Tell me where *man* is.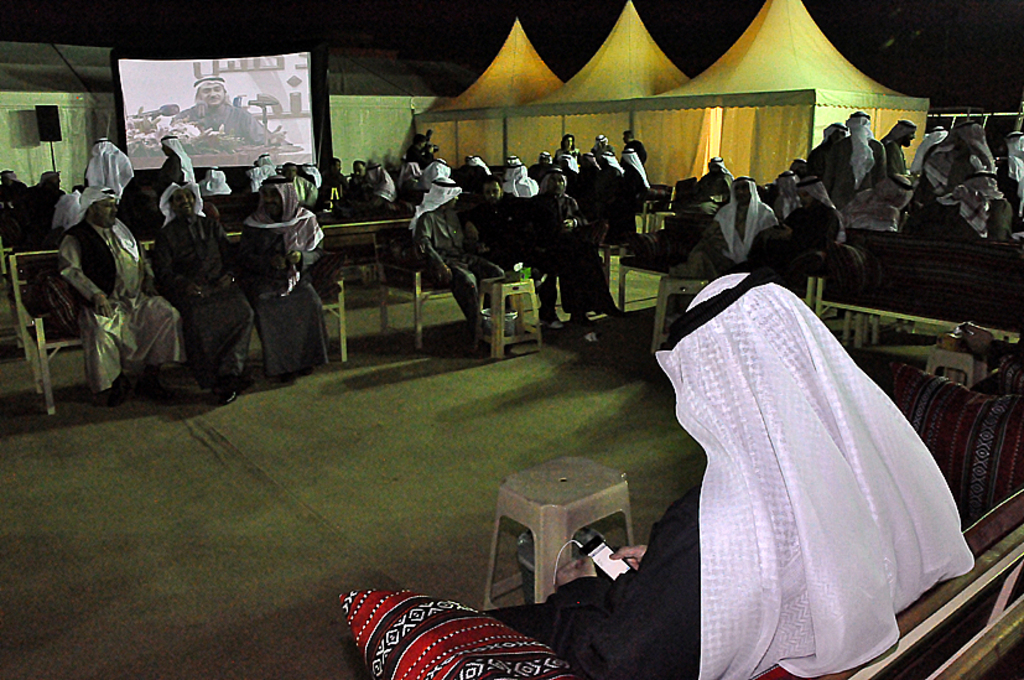
*man* is at box=[156, 180, 258, 406].
